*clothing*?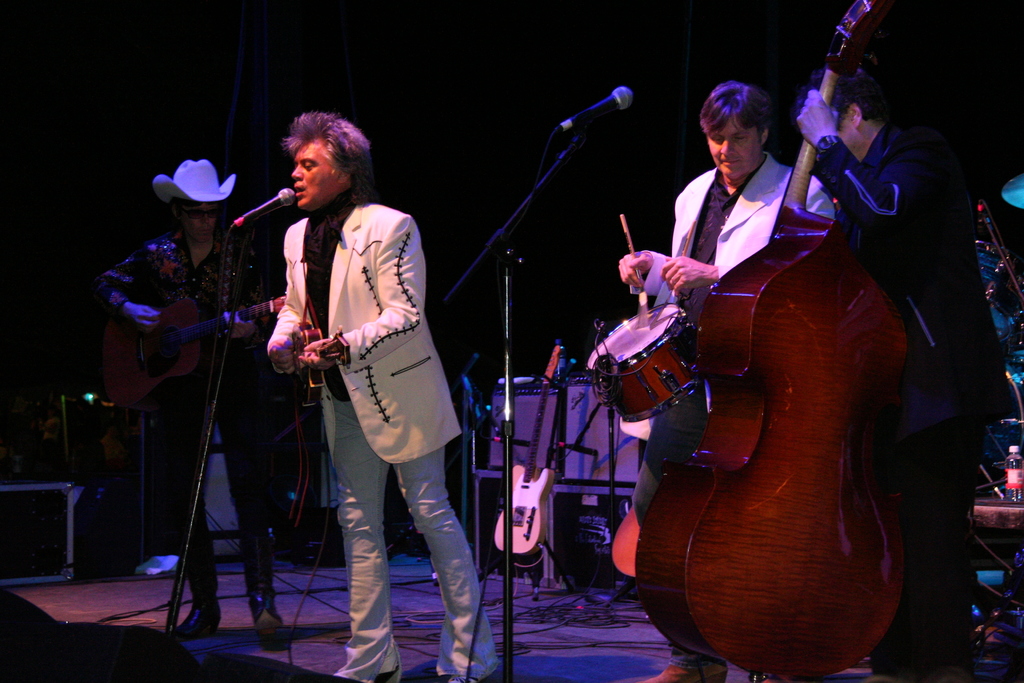
bbox=[628, 163, 832, 673]
